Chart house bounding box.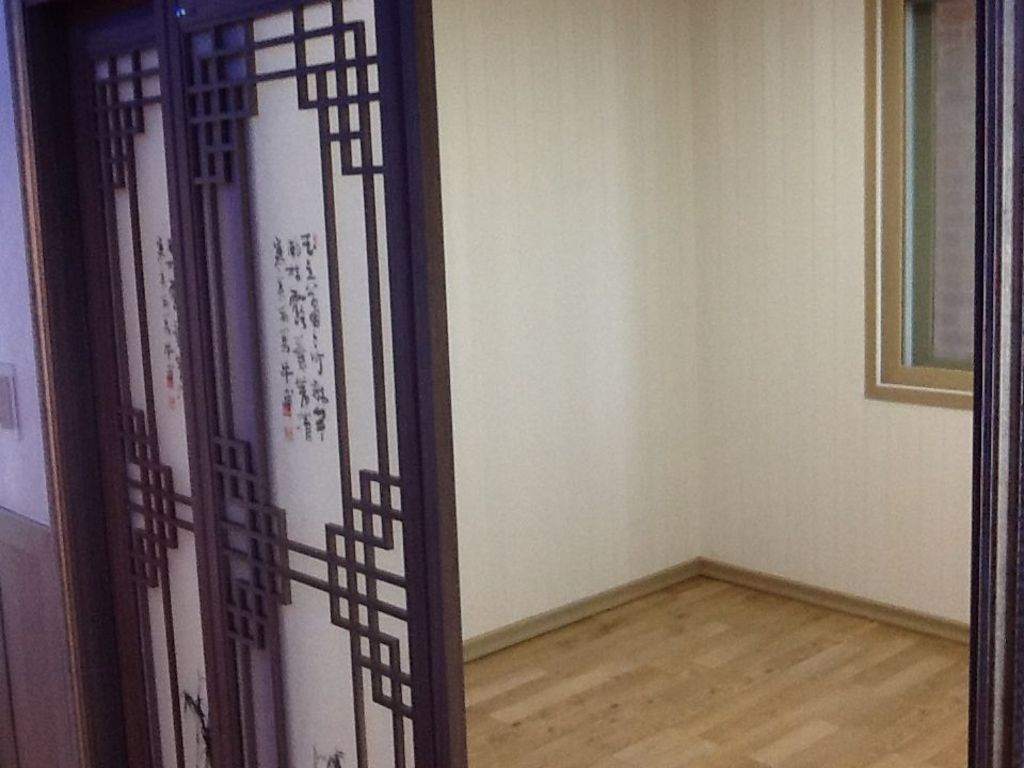
Charted: <box>0,0,910,767</box>.
